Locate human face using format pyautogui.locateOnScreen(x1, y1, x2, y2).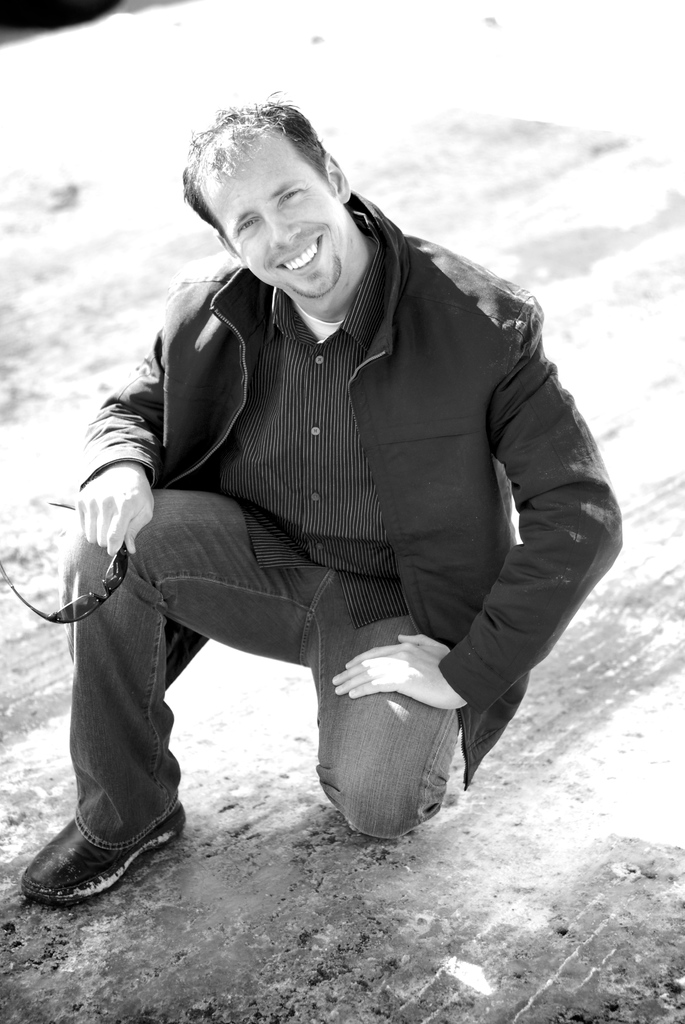
pyautogui.locateOnScreen(194, 129, 346, 299).
